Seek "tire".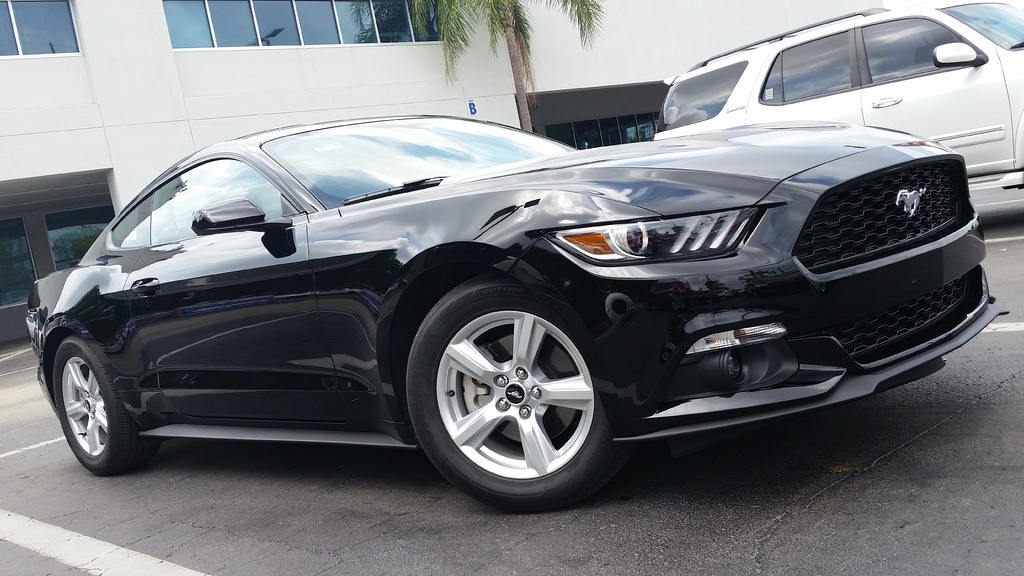
l=56, t=335, r=156, b=474.
